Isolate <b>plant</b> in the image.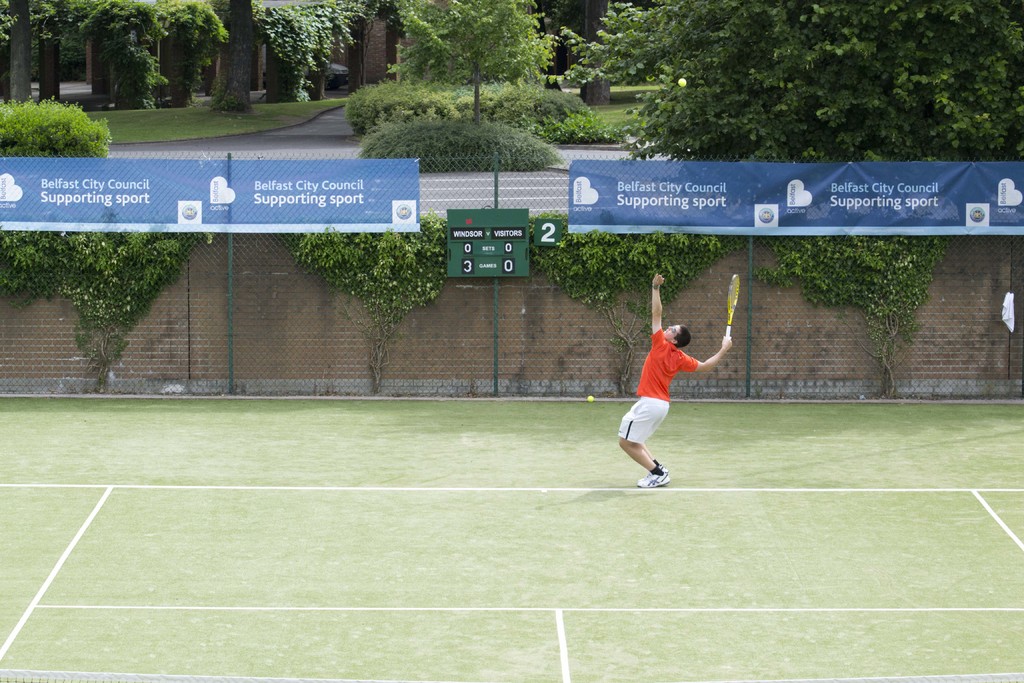
Isolated region: 515, 204, 758, 404.
